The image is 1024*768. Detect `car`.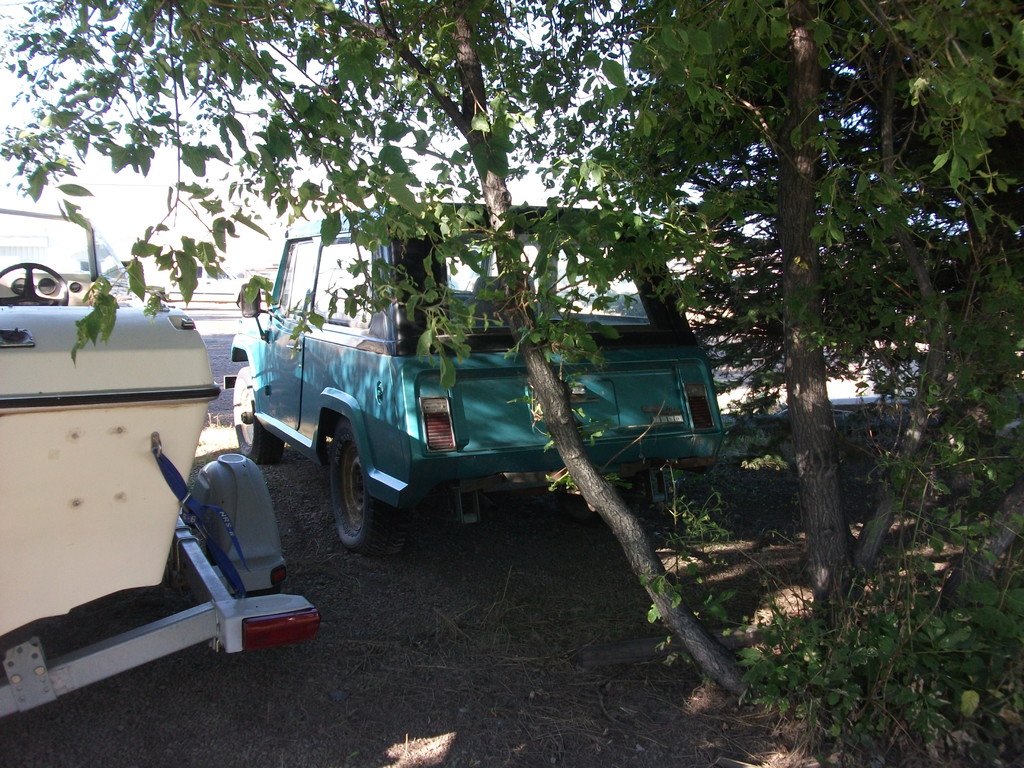
Detection: locate(0, 206, 326, 722).
